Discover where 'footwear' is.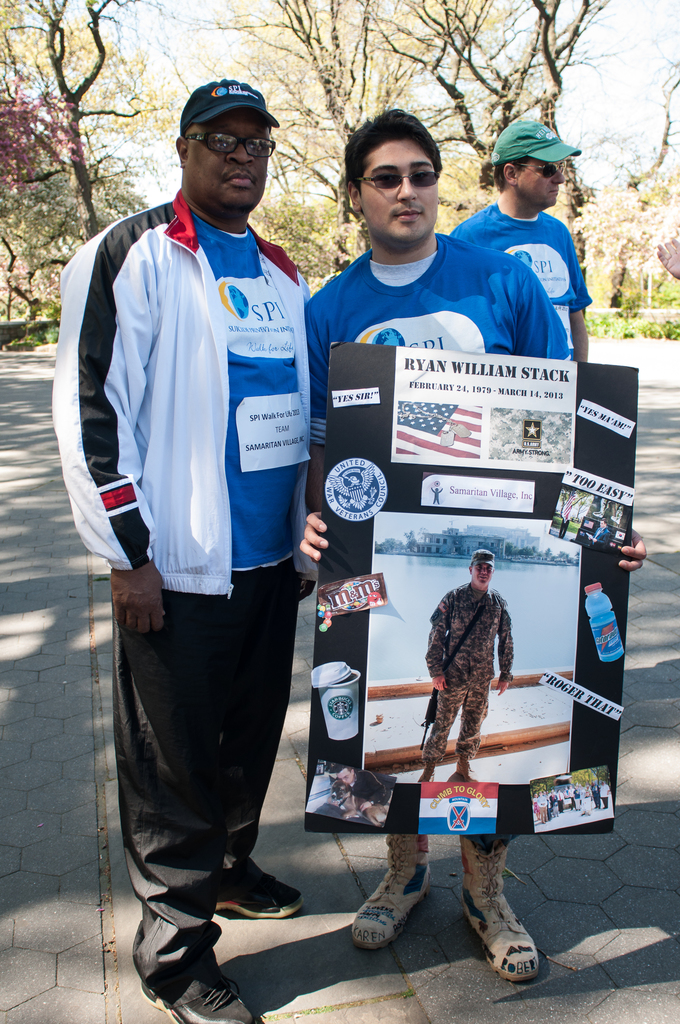
Discovered at [left=467, top=866, right=554, bottom=998].
